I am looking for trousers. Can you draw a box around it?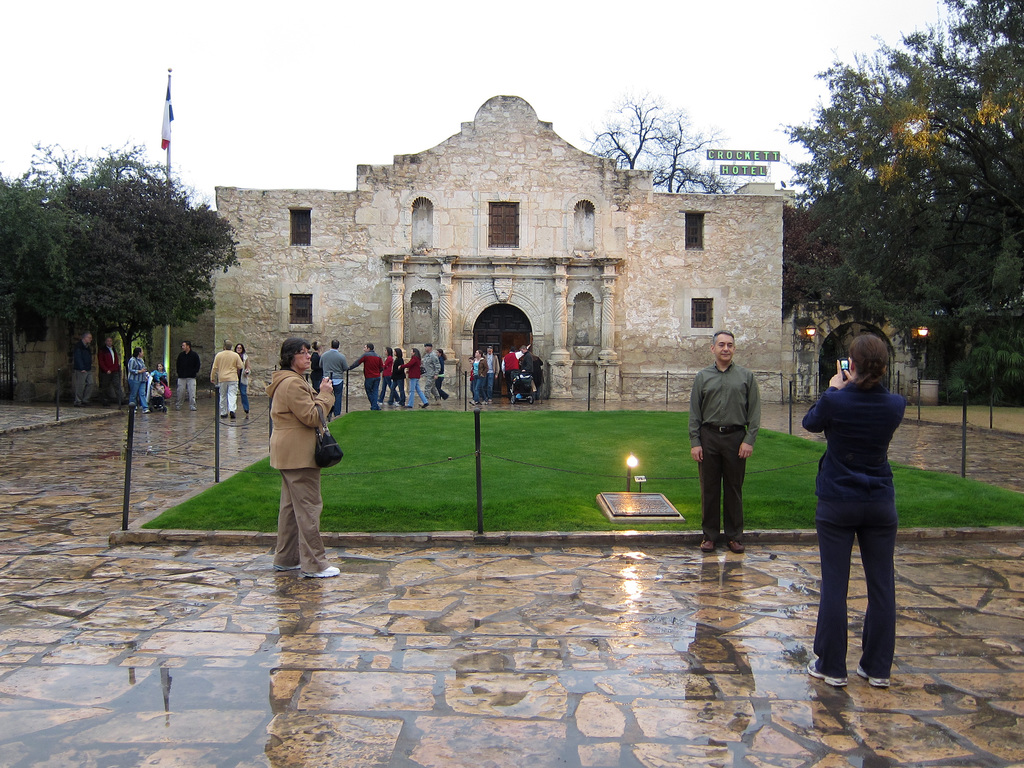
Sure, the bounding box is rect(99, 372, 118, 395).
